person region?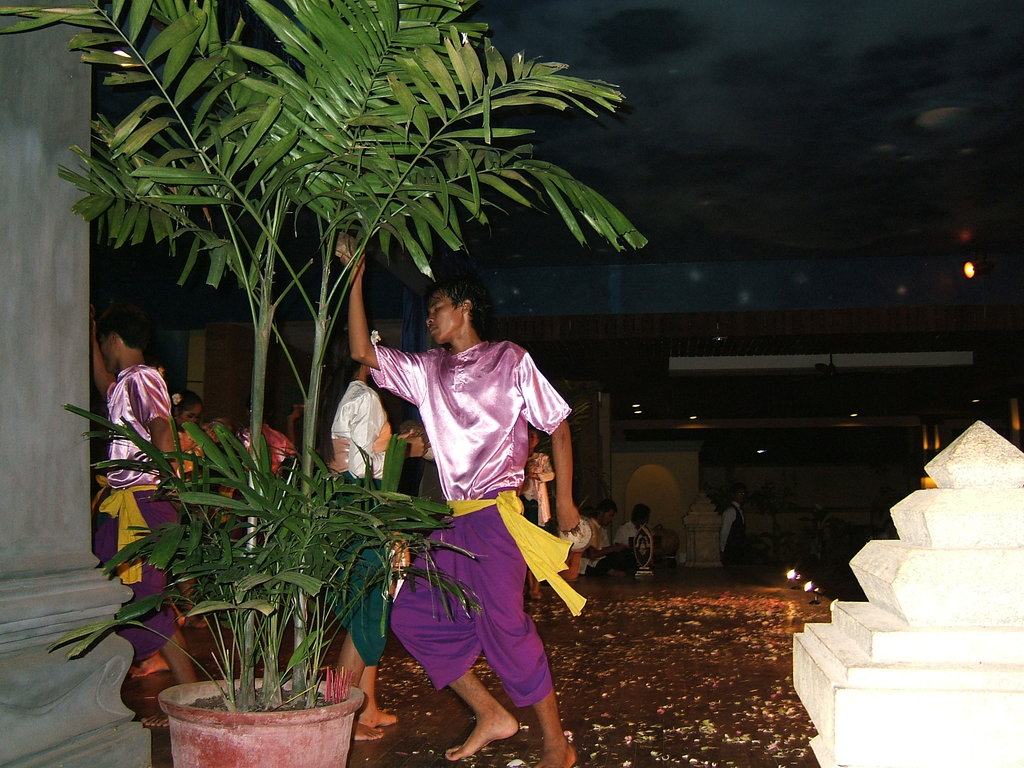
308, 322, 396, 735
